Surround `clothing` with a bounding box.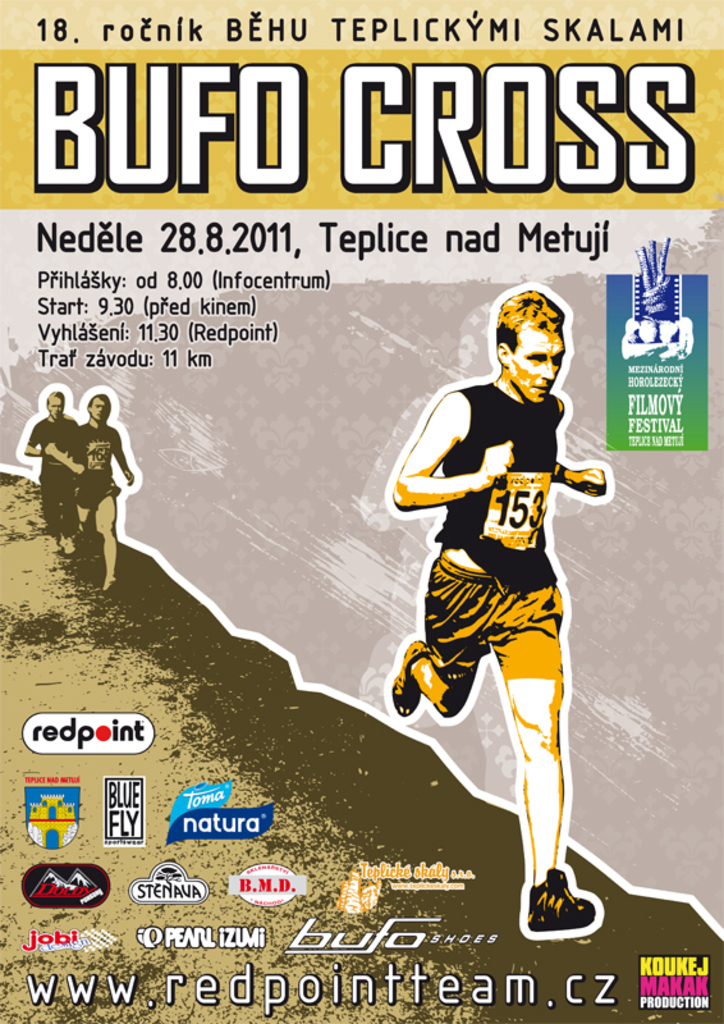
select_region(28, 415, 83, 536).
